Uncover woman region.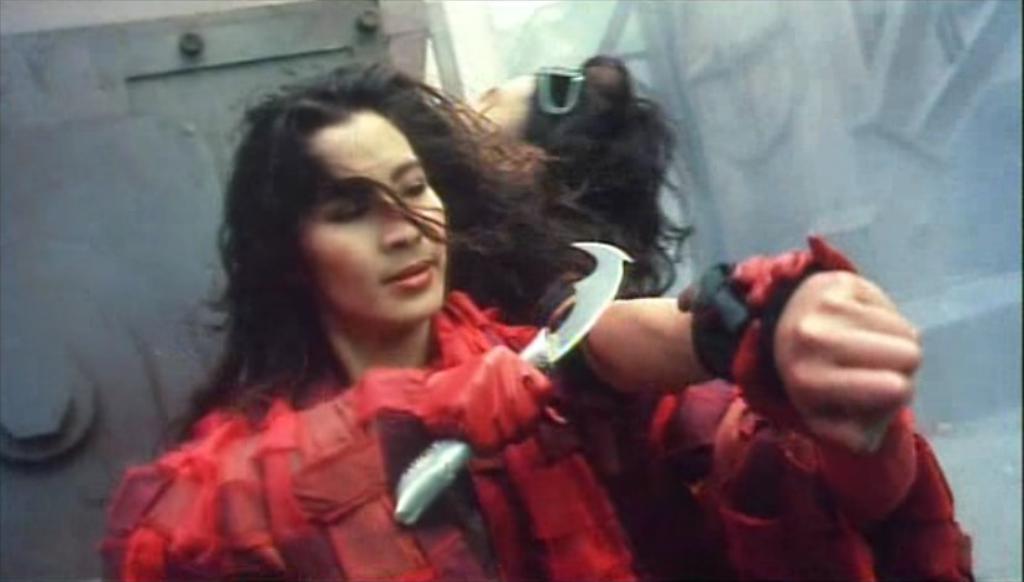
Uncovered: 96, 58, 924, 581.
